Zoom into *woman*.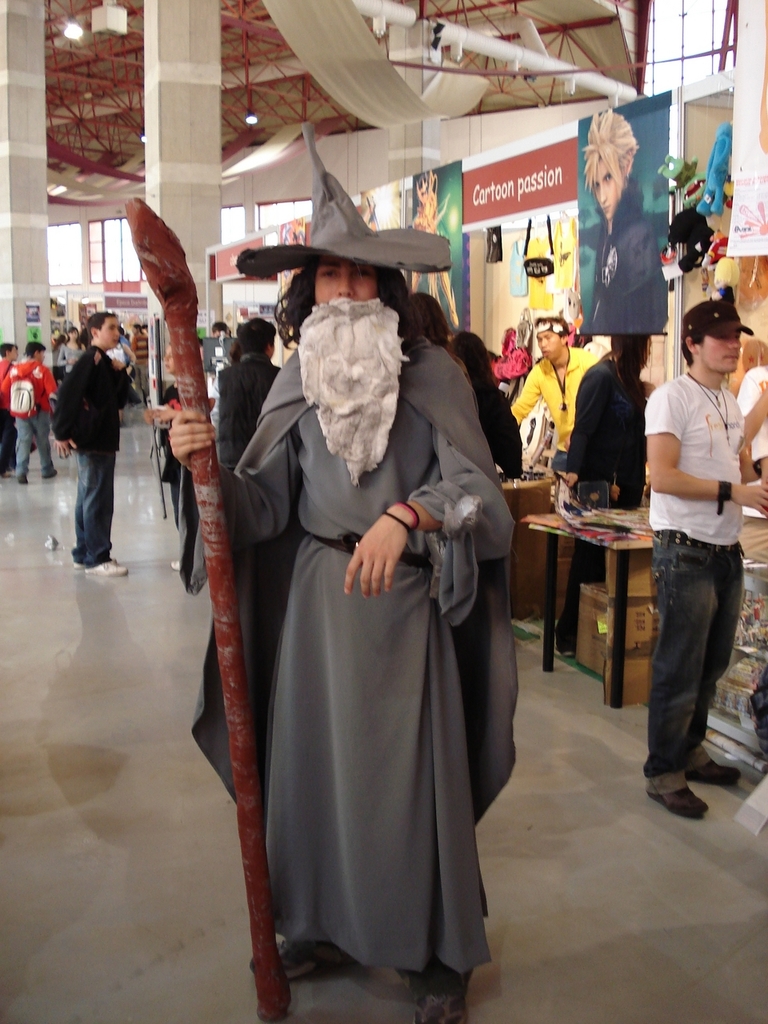
Zoom target: left=216, top=318, right=283, bottom=470.
